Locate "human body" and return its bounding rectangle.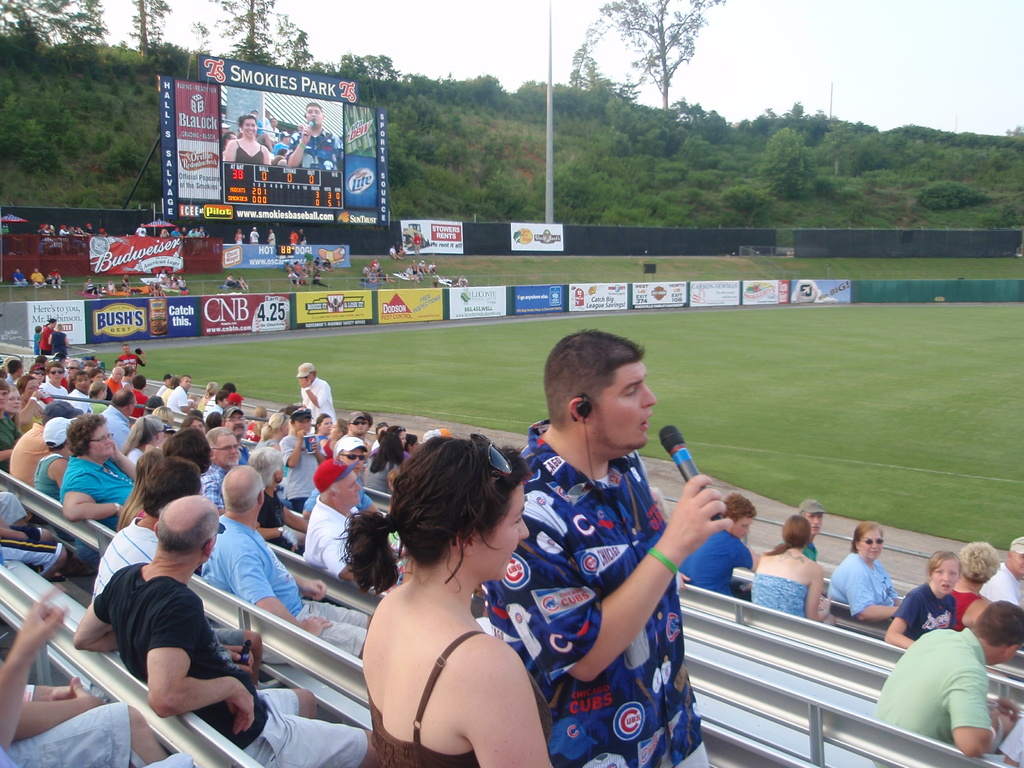
<bbox>182, 419, 206, 438</bbox>.
